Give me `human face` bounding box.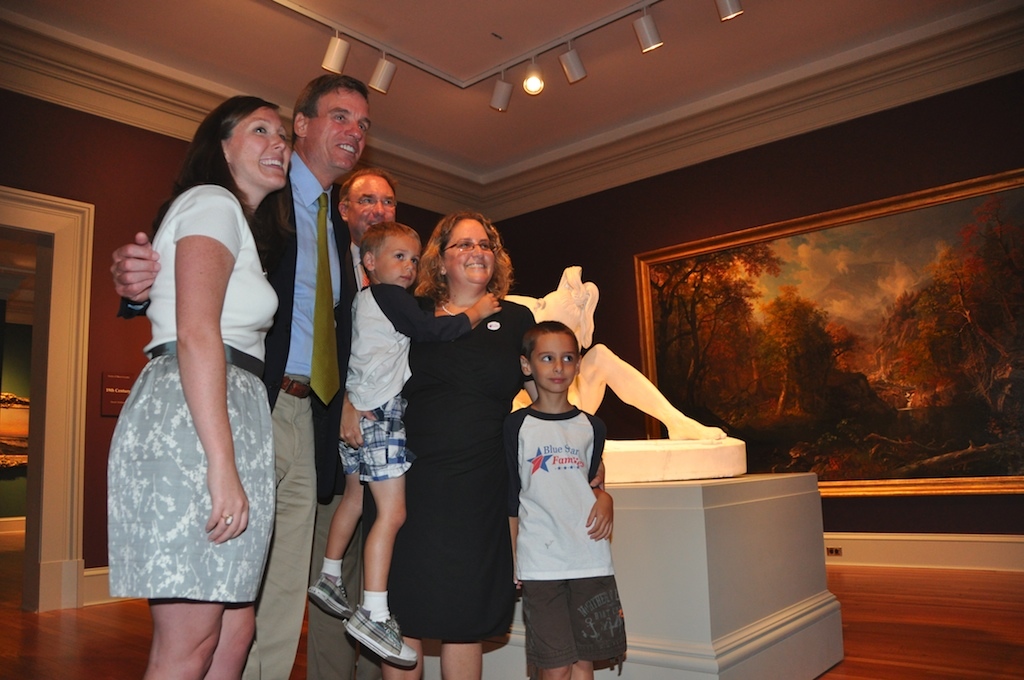
left=225, top=106, right=290, bottom=186.
